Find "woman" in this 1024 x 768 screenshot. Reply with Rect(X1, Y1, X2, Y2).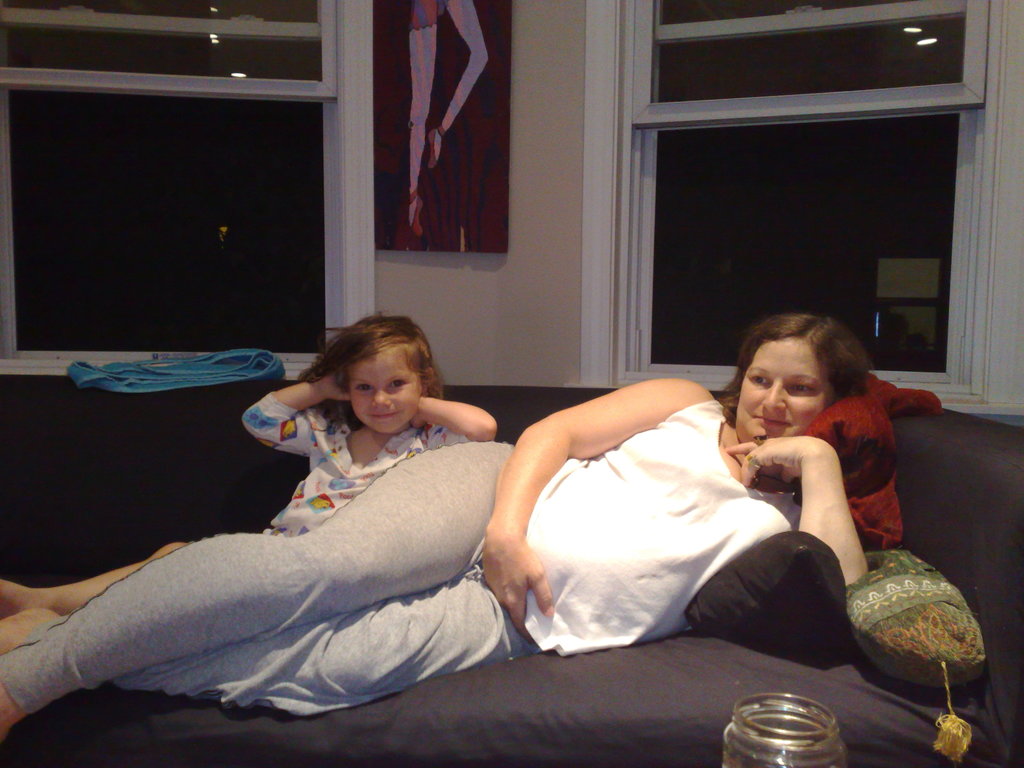
Rect(403, 0, 489, 239).
